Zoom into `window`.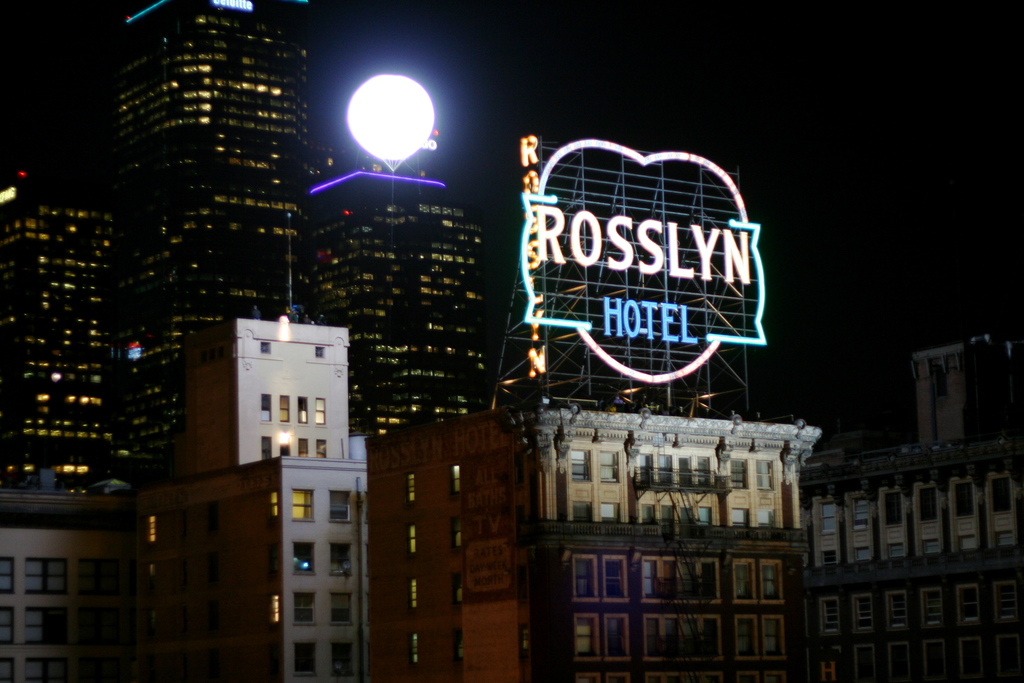
Zoom target: pyautogui.locateOnScreen(814, 592, 840, 632).
